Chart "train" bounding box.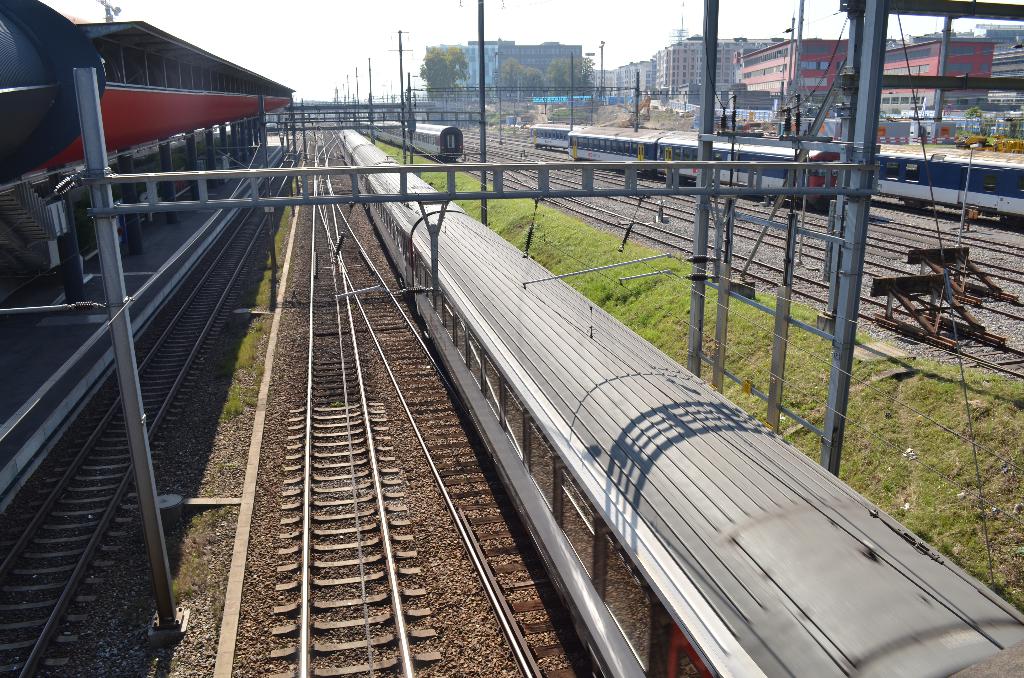
Charted: {"left": 874, "top": 143, "right": 1023, "bottom": 226}.
